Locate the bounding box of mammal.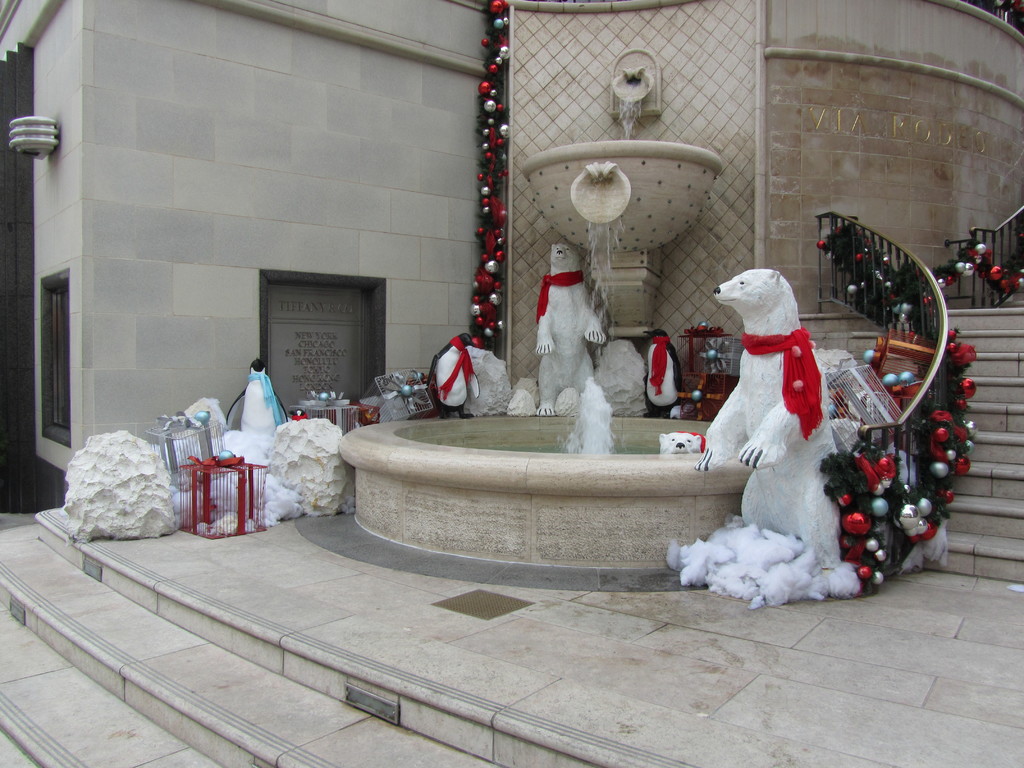
Bounding box: (left=533, top=240, right=607, bottom=416).
